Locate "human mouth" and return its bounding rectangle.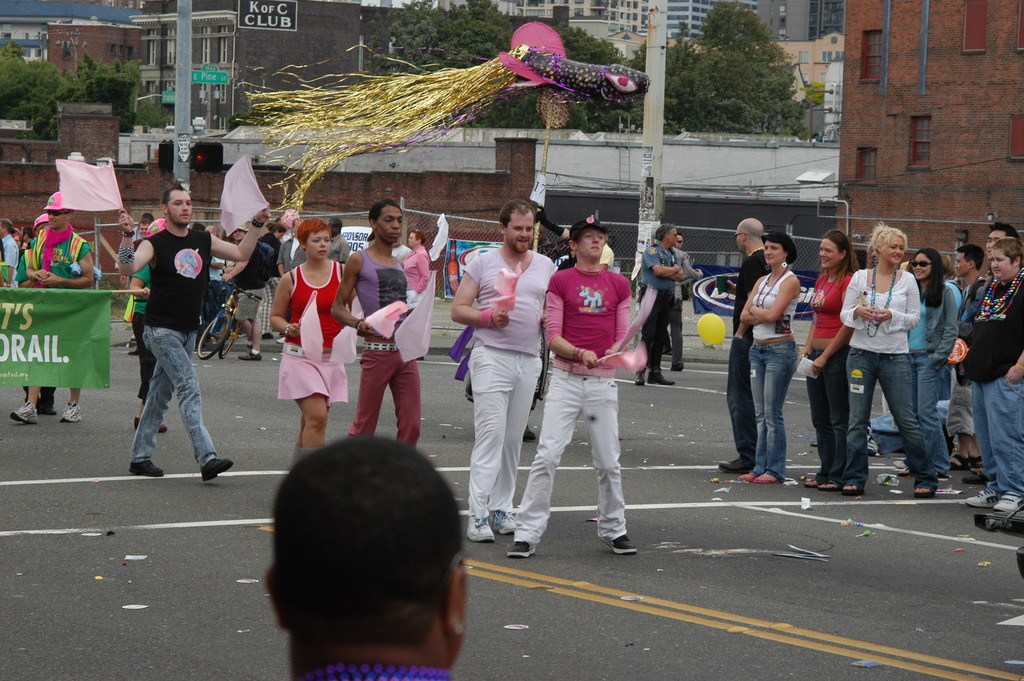
(left=317, top=252, right=326, bottom=254).
